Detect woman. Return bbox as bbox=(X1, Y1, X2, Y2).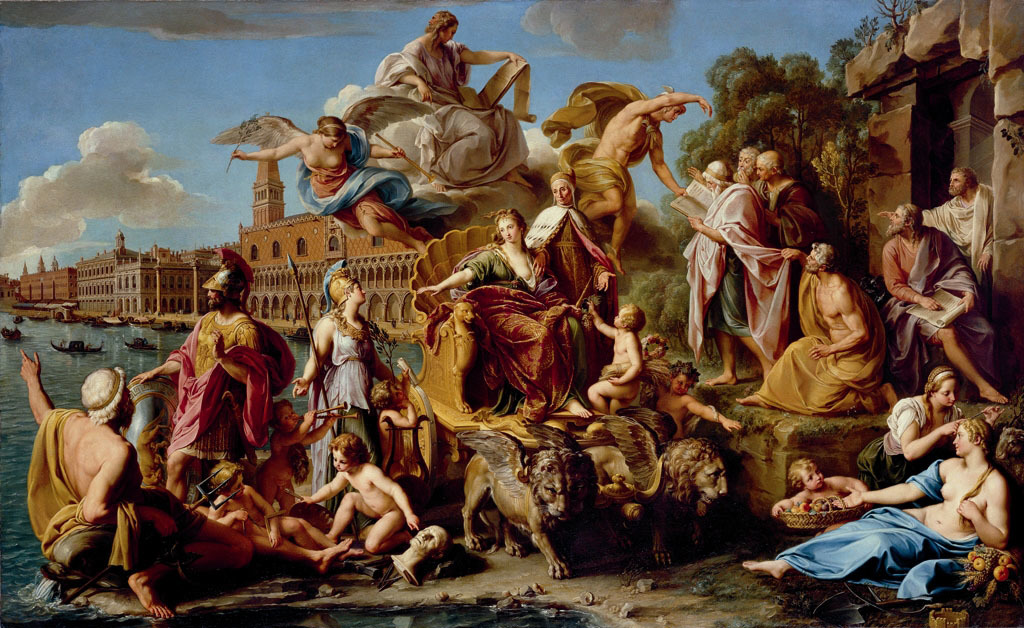
bbox=(546, 83, 718, 270).
